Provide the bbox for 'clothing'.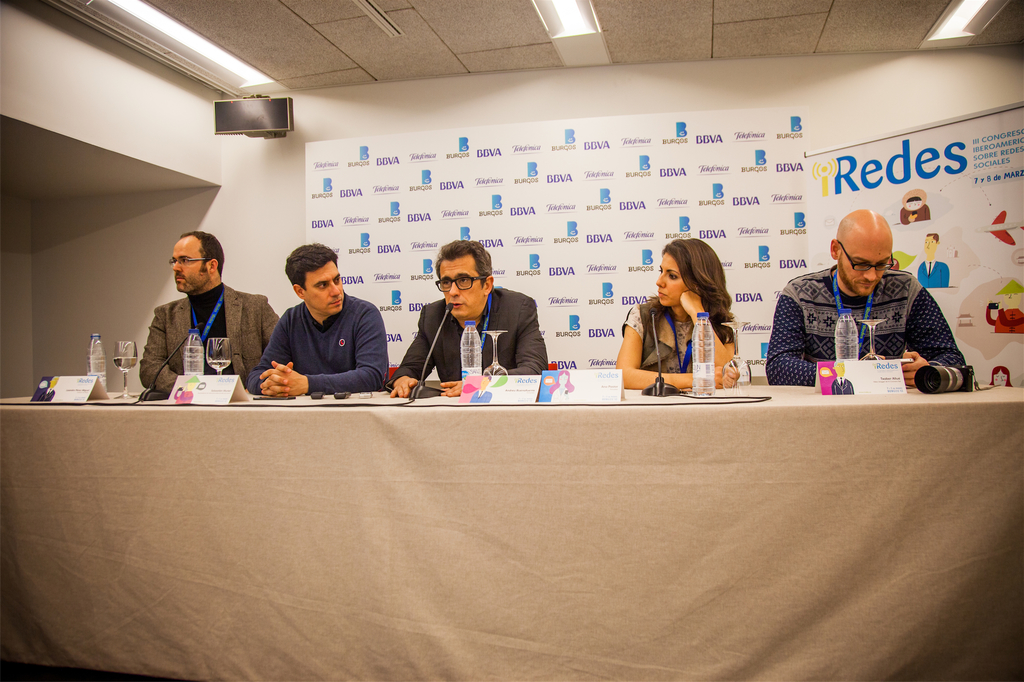
BBox(986, 305, 1023, 335).
